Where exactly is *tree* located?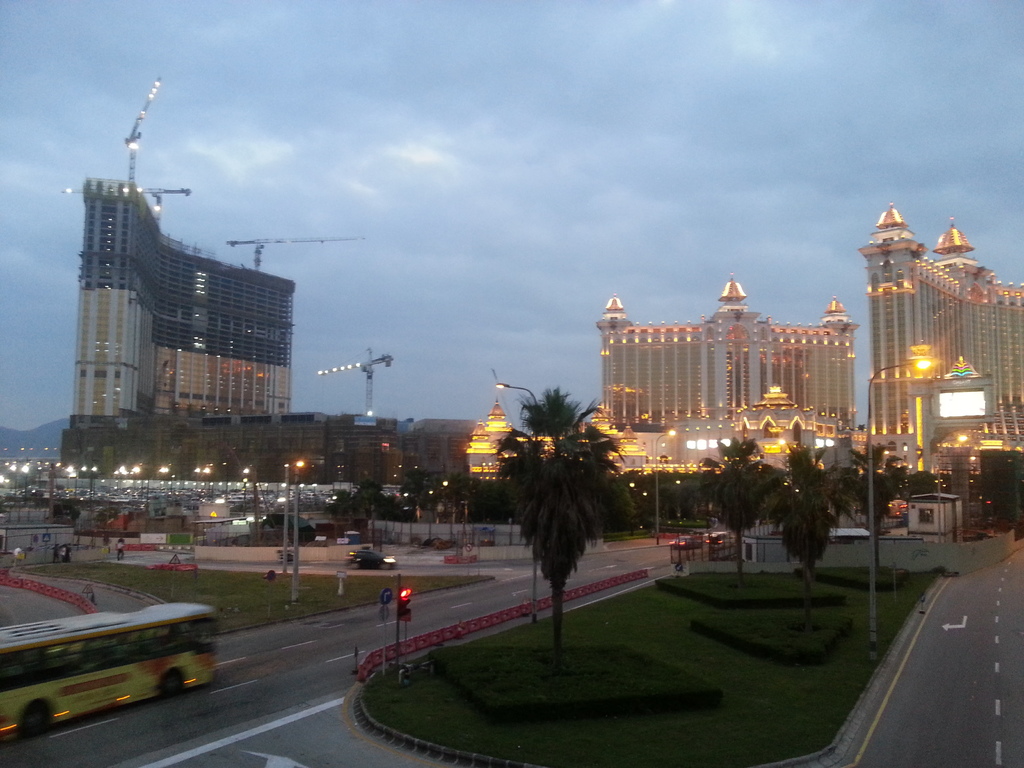
Its bounding box is crop(845, 436, 913, 569).
